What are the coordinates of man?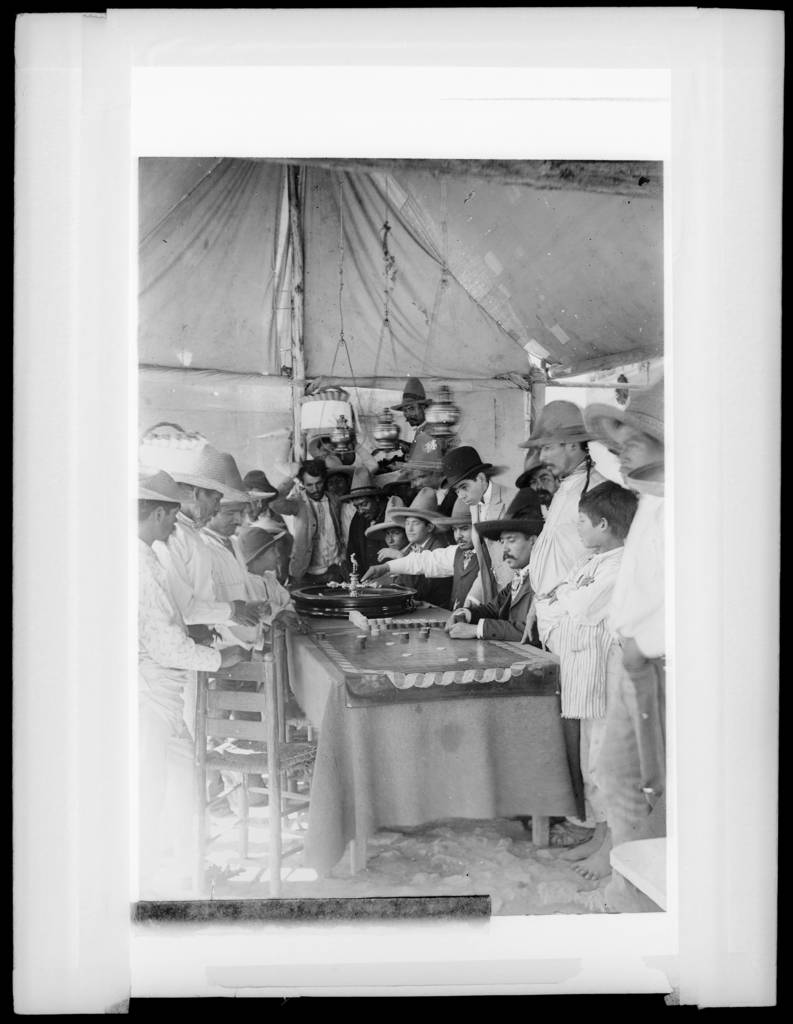
region(506, 449, 564, 515).
